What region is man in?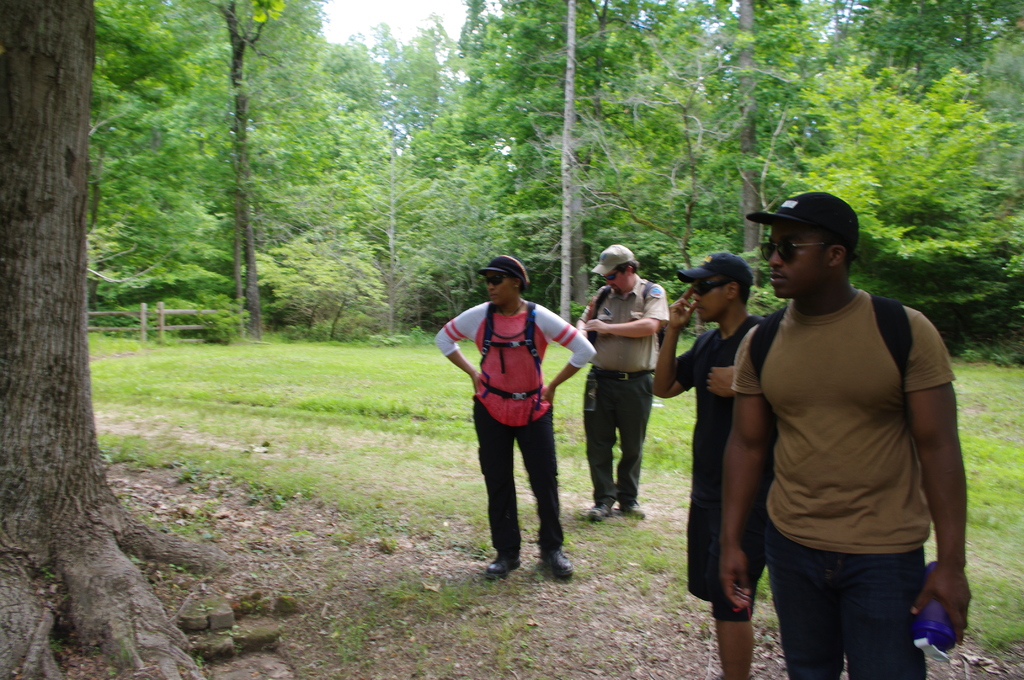
bbox=[716, 172, 978, 679].
